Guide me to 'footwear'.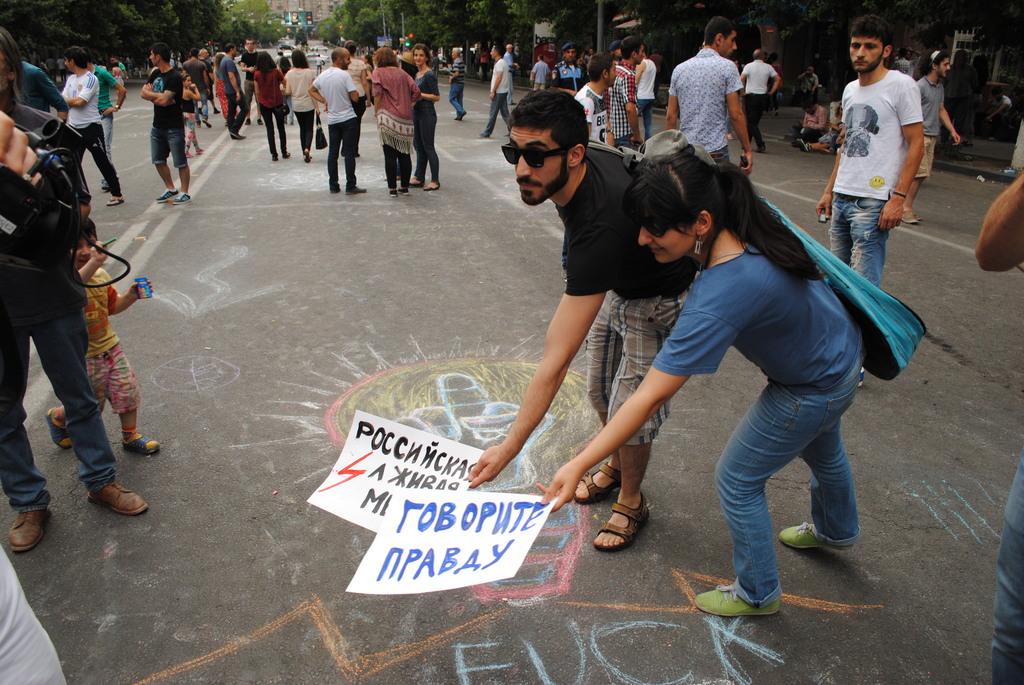
Guidance: (x1=156, y1=187, x2=177, y2=203).
